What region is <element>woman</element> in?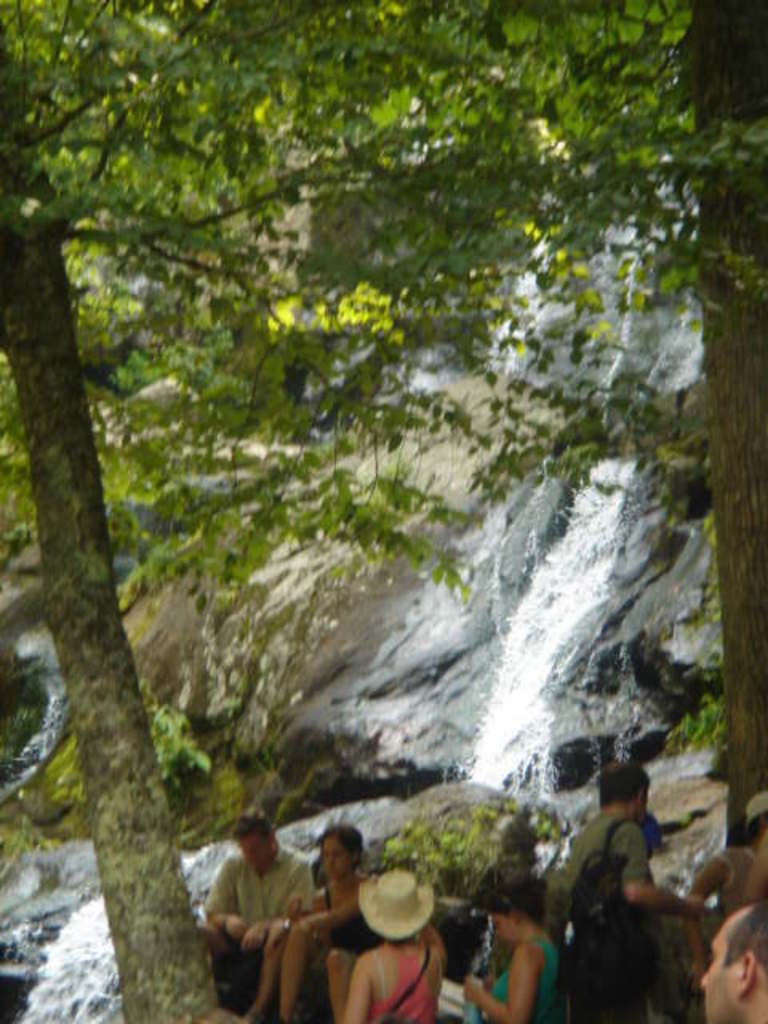
x1=488 y1=874 x2=568 y2=1011.
